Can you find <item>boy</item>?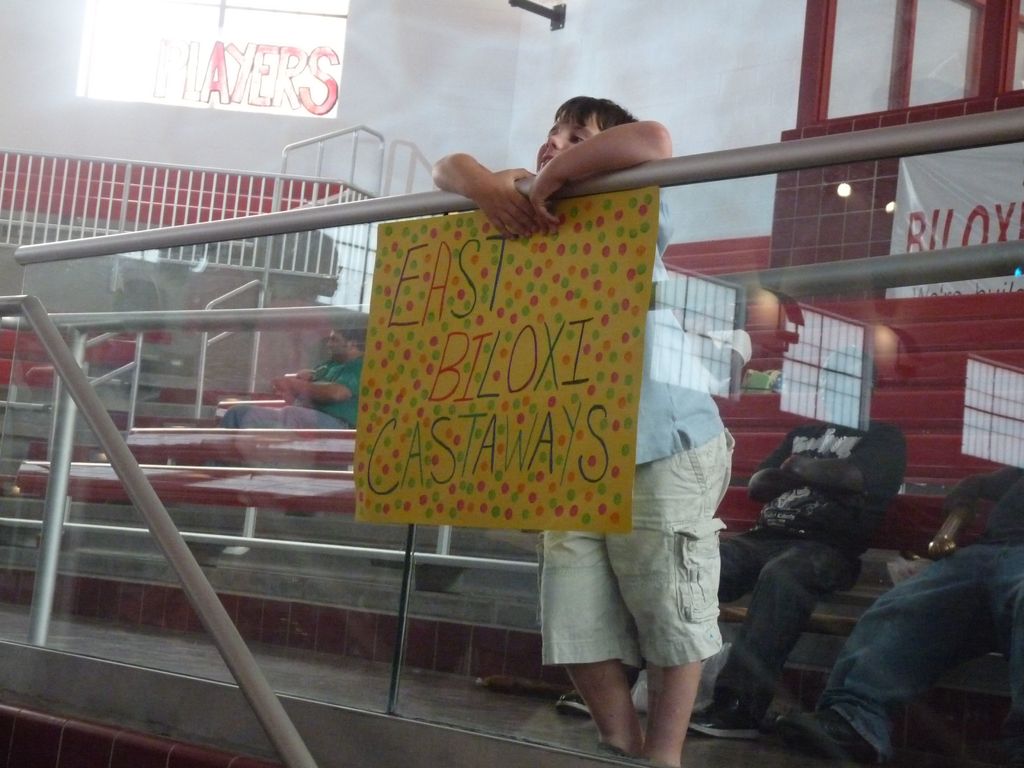
Yes, bounding box: l=429, t=93, r=738, b=767.
